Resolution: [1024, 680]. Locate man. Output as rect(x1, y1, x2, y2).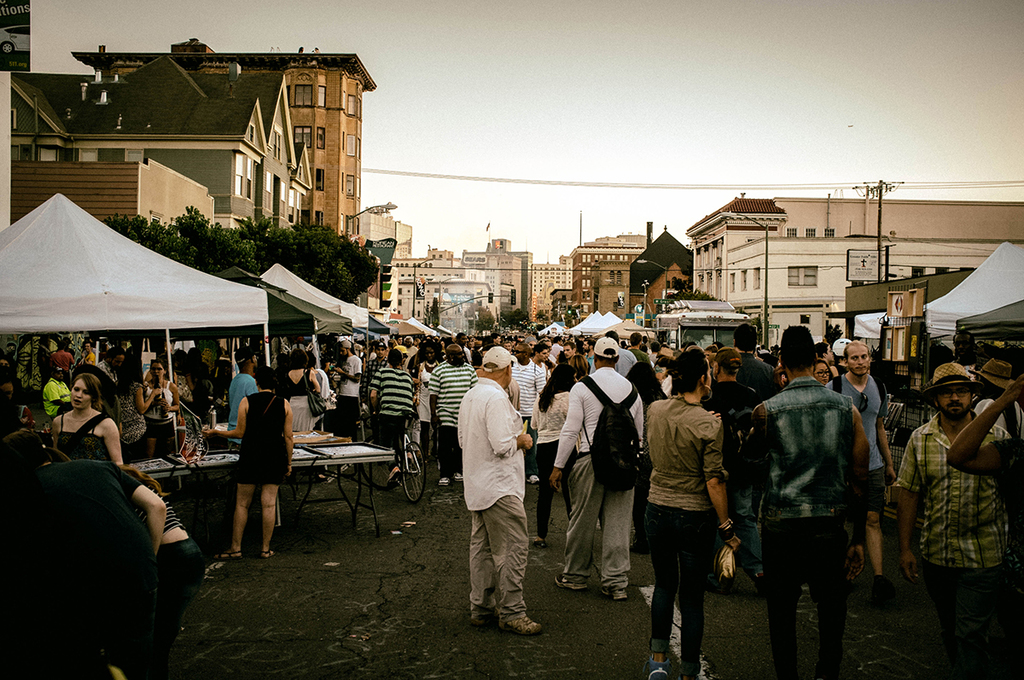
rect(456, 346, 543, 639).
